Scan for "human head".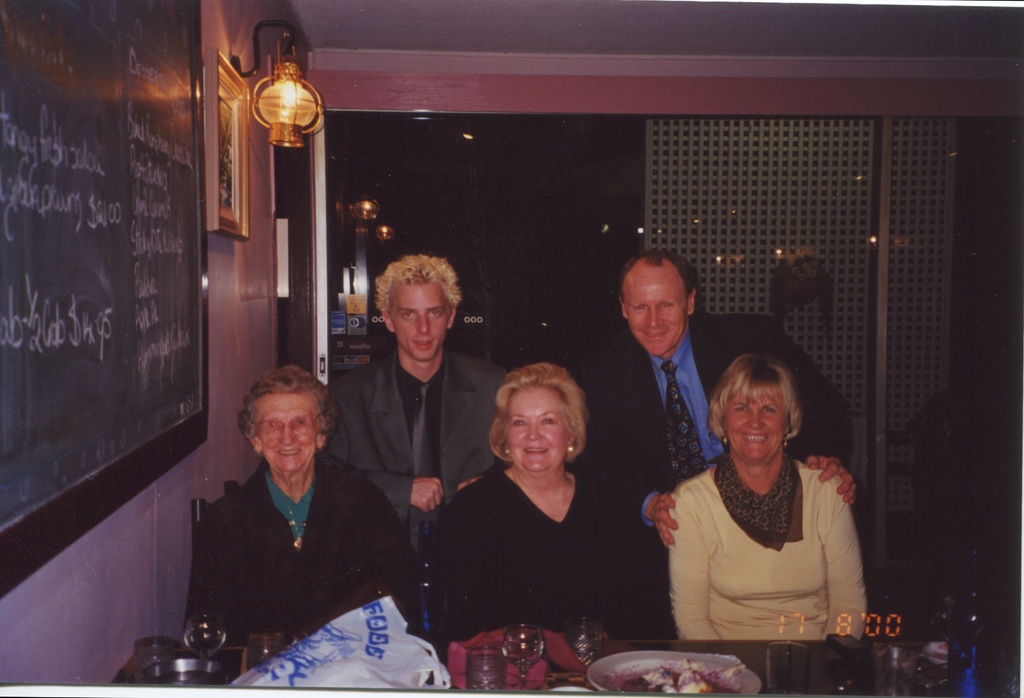
Scan result: [719,358,795,464].
